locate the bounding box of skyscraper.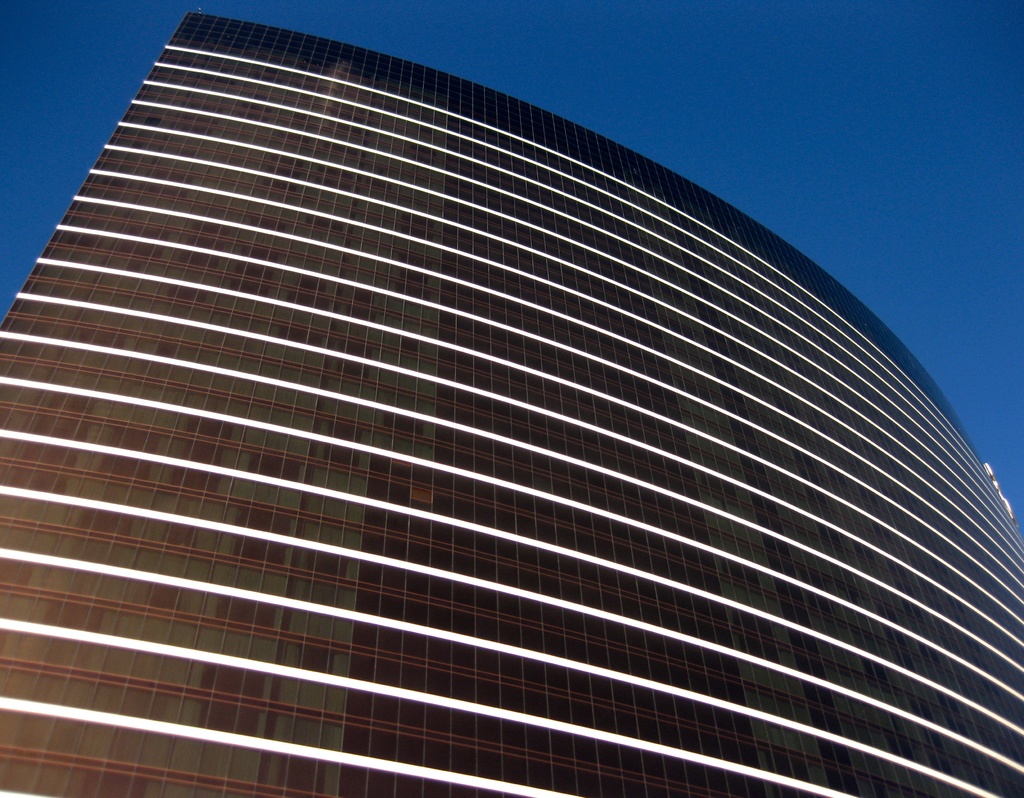
Bounding box: [0,56,1004,791].
